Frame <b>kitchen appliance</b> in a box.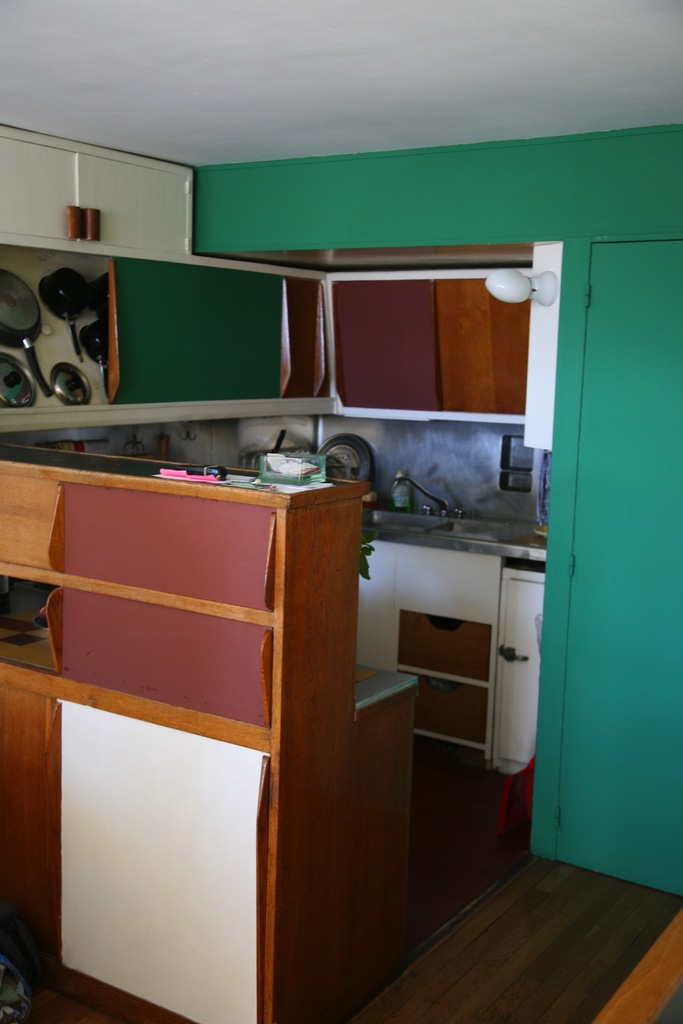
l=0, t=267, r=48, b=401.
